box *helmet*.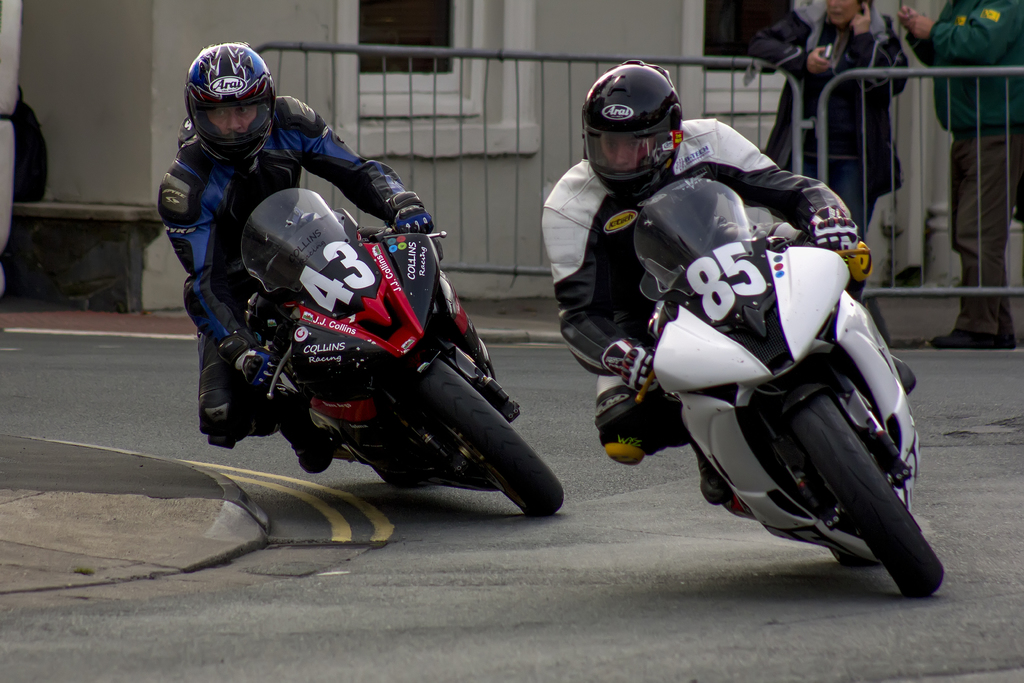
x1=176 y1=40 x2=275 y2=159.
